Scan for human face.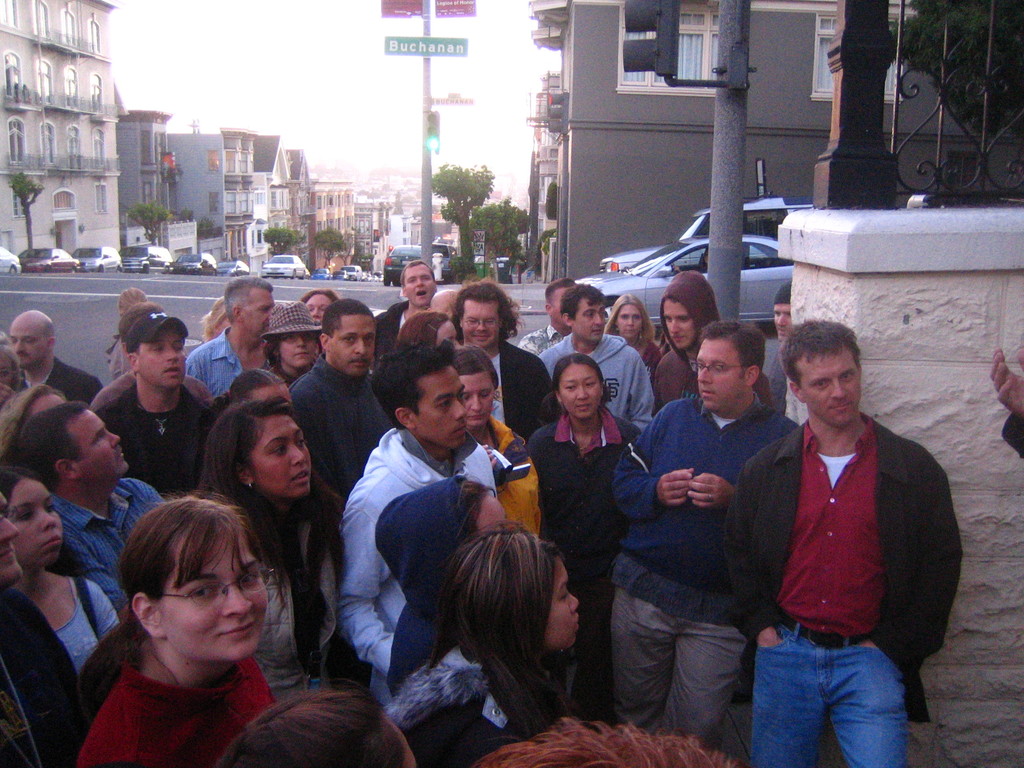
Scan result: 157:529:271:656.
